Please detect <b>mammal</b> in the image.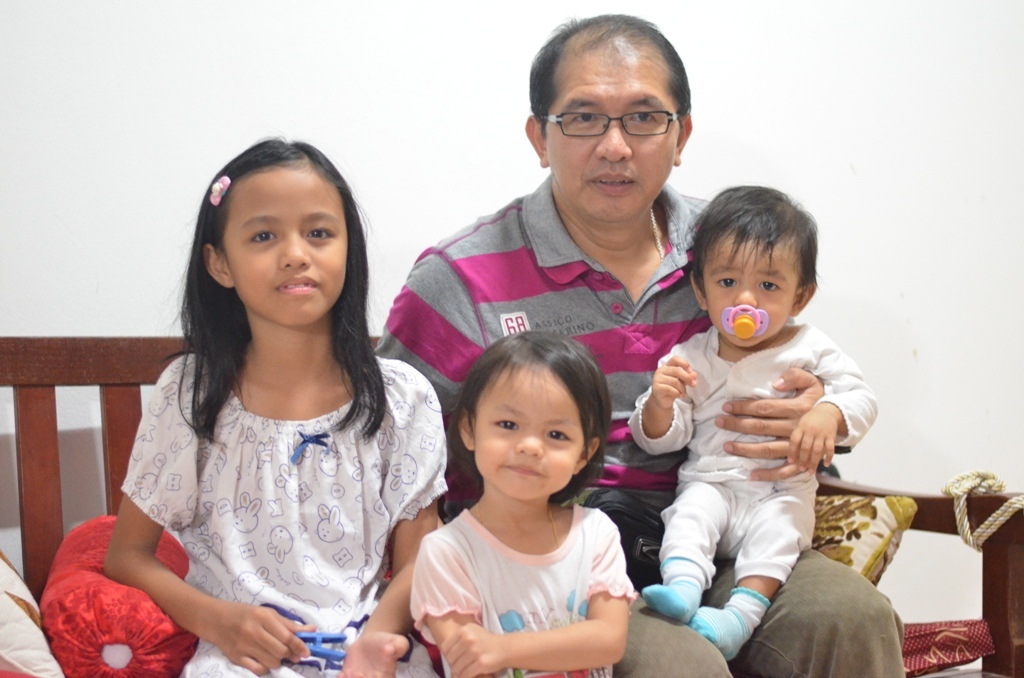
bbox=[373, 10, 909, 677].
